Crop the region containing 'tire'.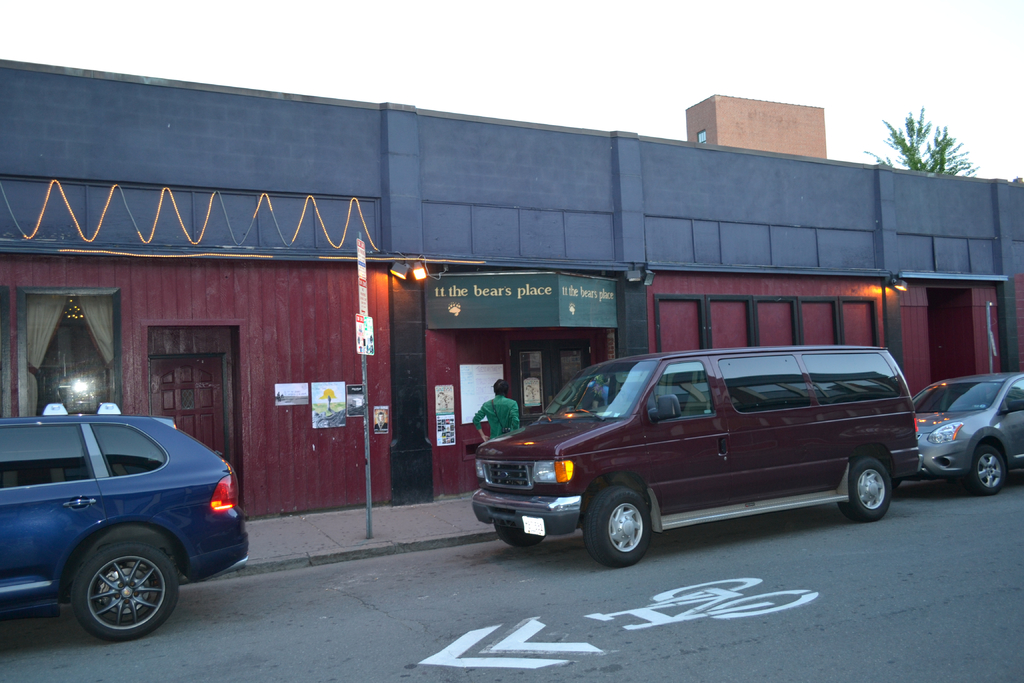
Crop region: {"left": 837, "top": 456, "right": 893, "bottom": 522}.
